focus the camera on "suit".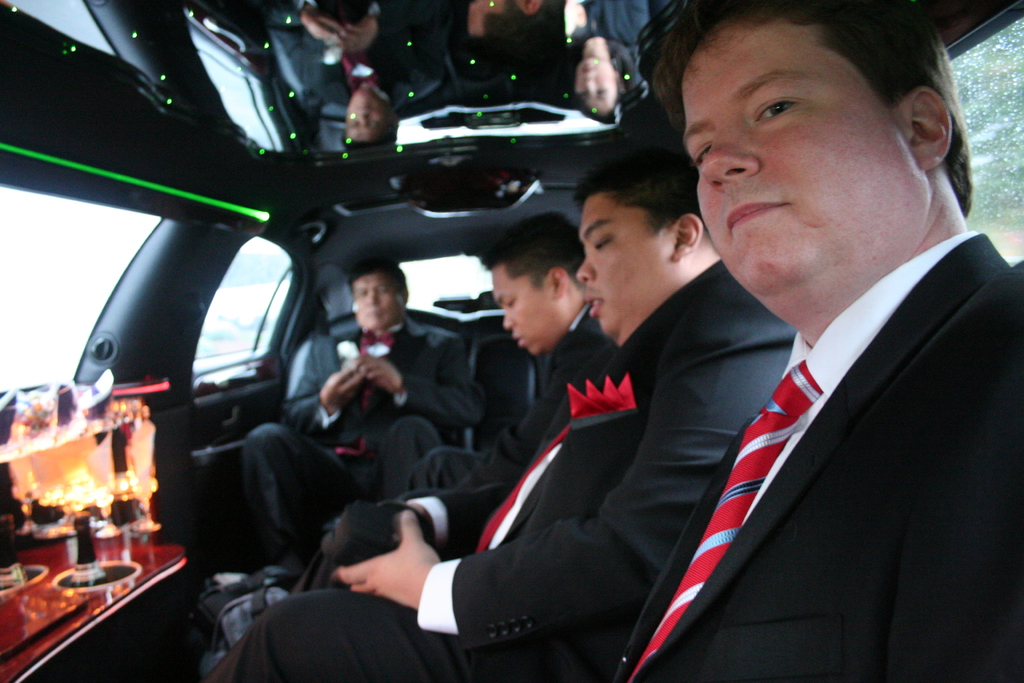
Focus region: bbox(384, 299, 606, 493).
